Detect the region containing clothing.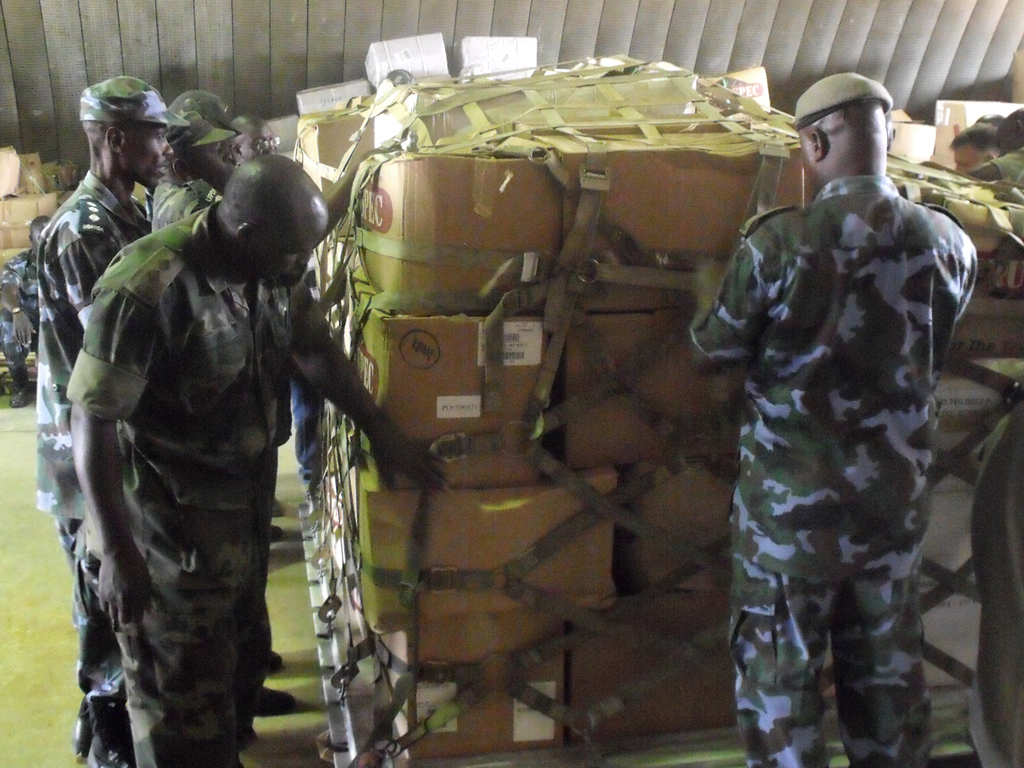
detection(148, 168, 217, 237).
